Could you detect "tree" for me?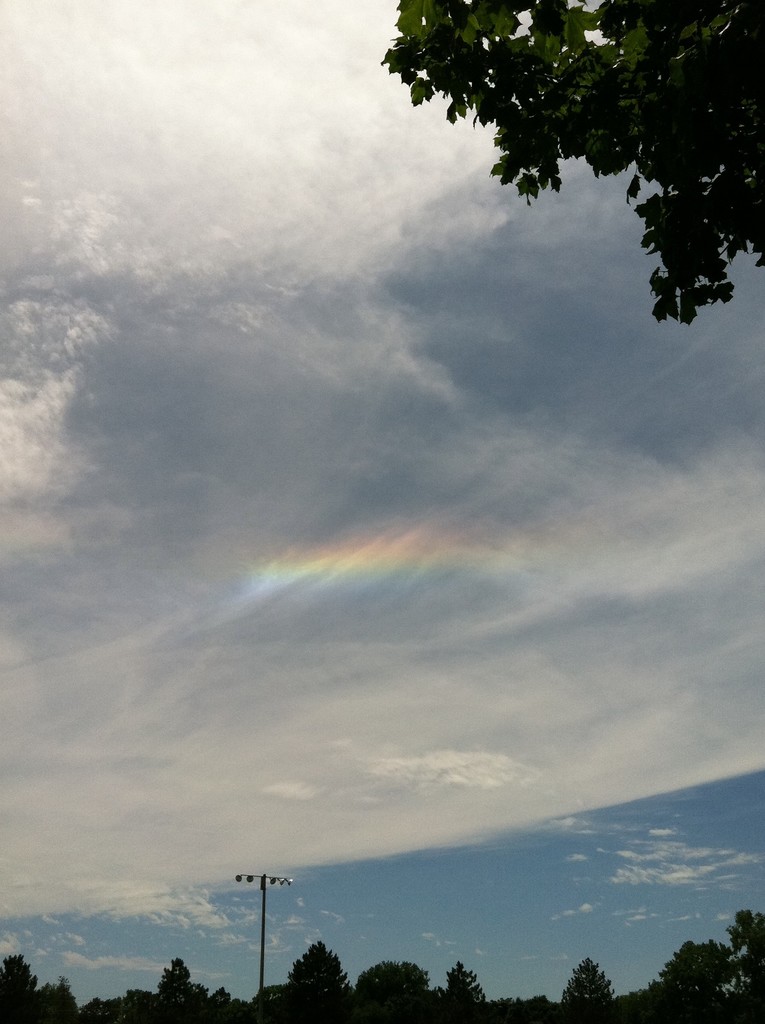
Detection result: <region>713, 904, 764, 1023</region>.
